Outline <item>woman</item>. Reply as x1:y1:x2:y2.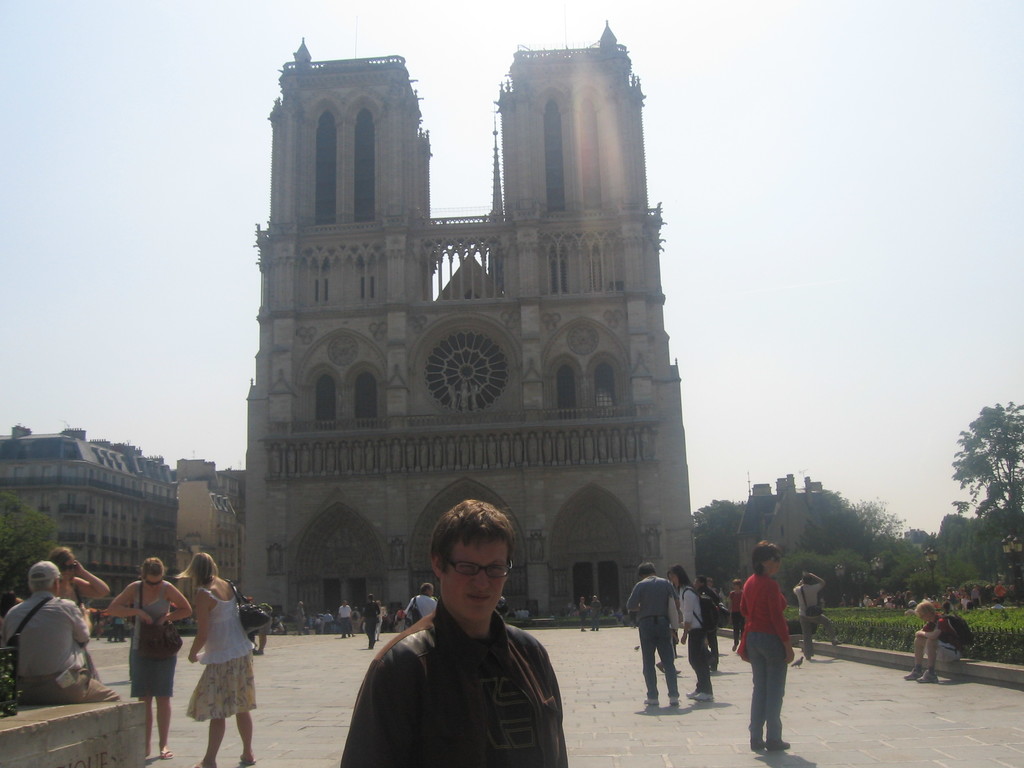
727:579:747:652.
